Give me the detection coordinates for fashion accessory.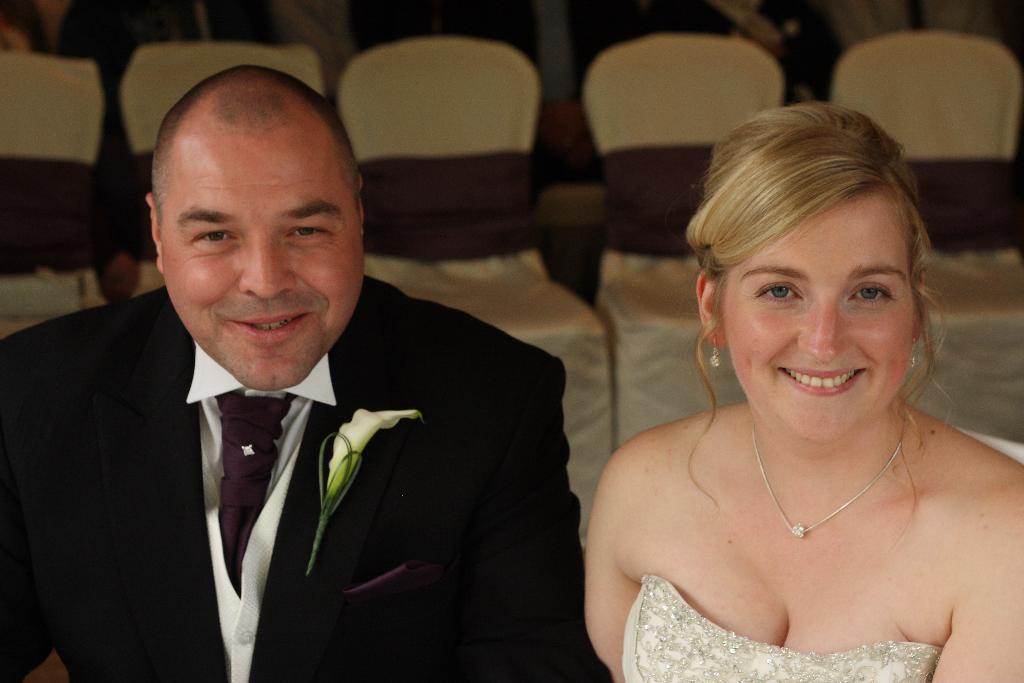
<box>745,398,913,540</box>.
